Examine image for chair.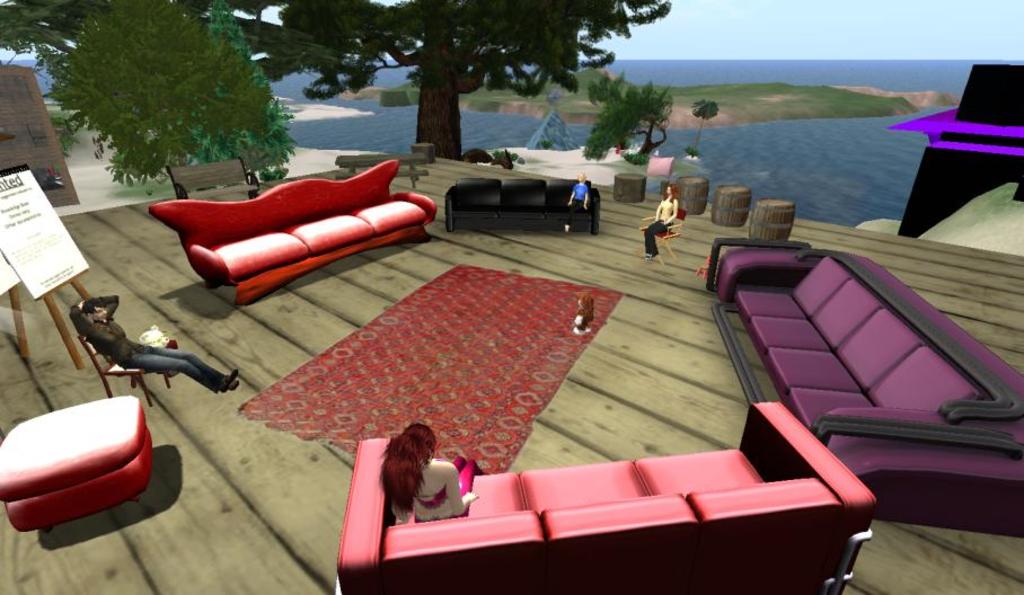
Examination result: <region>78, 331, 171, 405</region>.
